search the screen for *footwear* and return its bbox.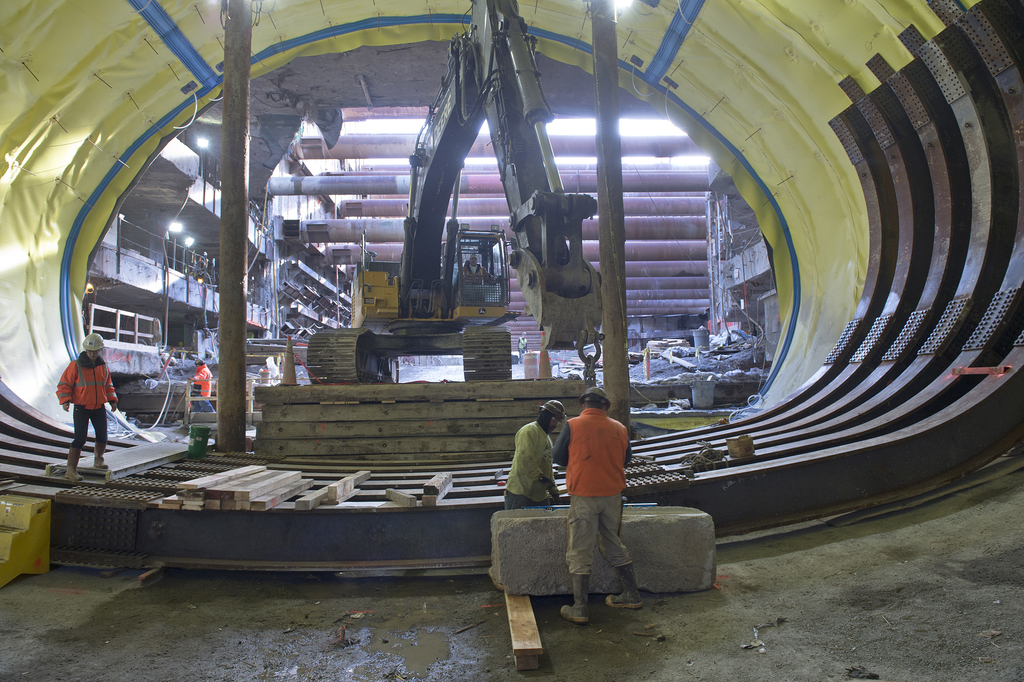
Found: 63:449:82:483.
